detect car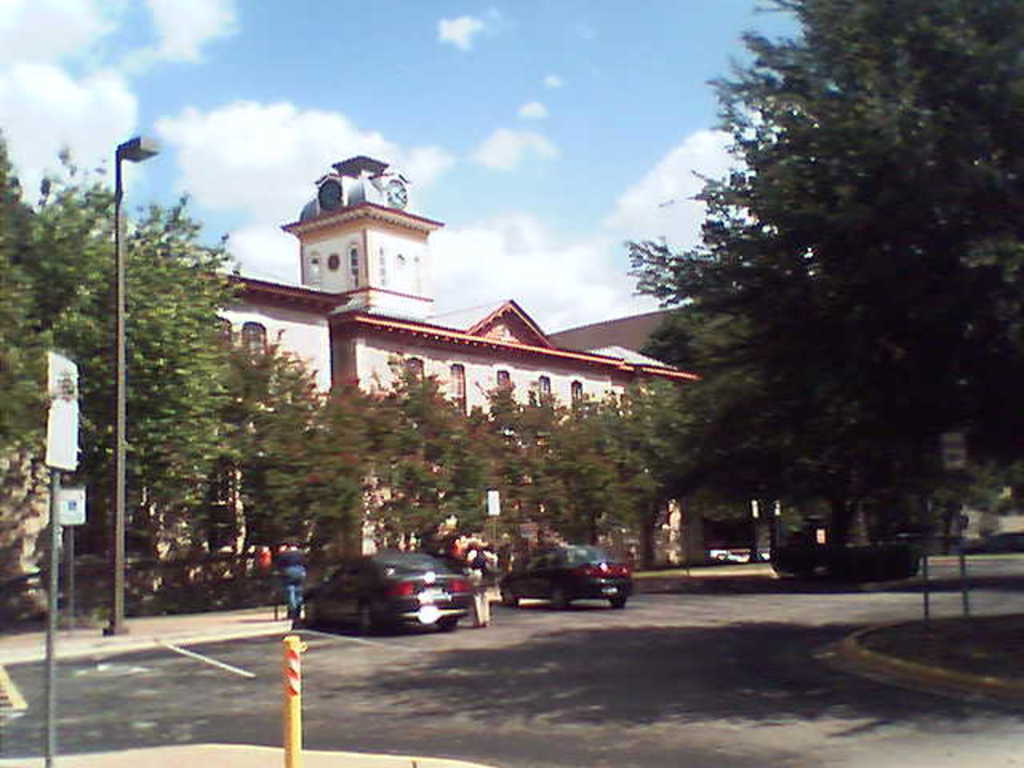
box(501, 539, 632, 610)
